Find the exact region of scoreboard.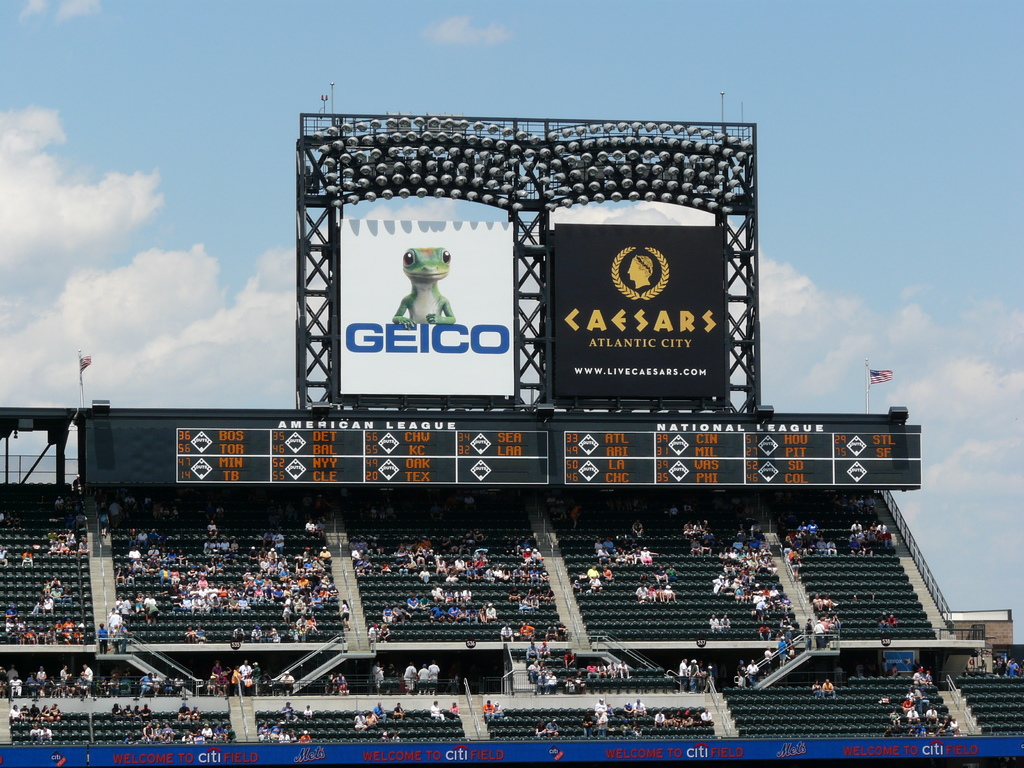
Exact region: (left=159, top=428, right=924, bottom=492).
